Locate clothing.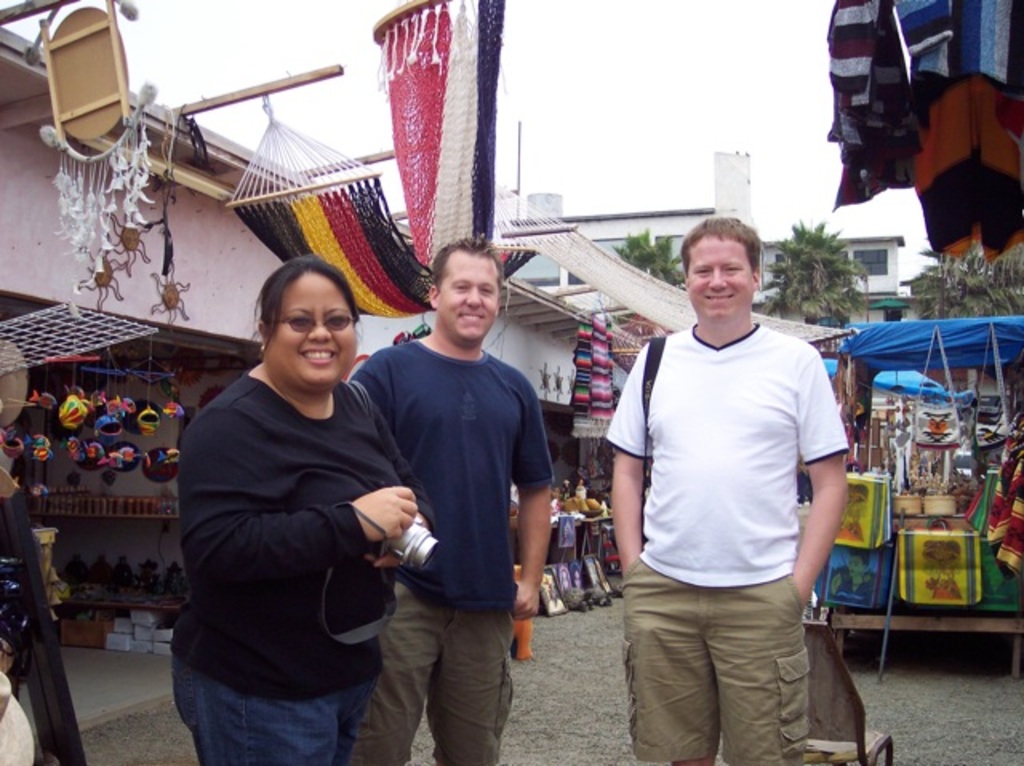
Bounding box: 595 313 853 764.
